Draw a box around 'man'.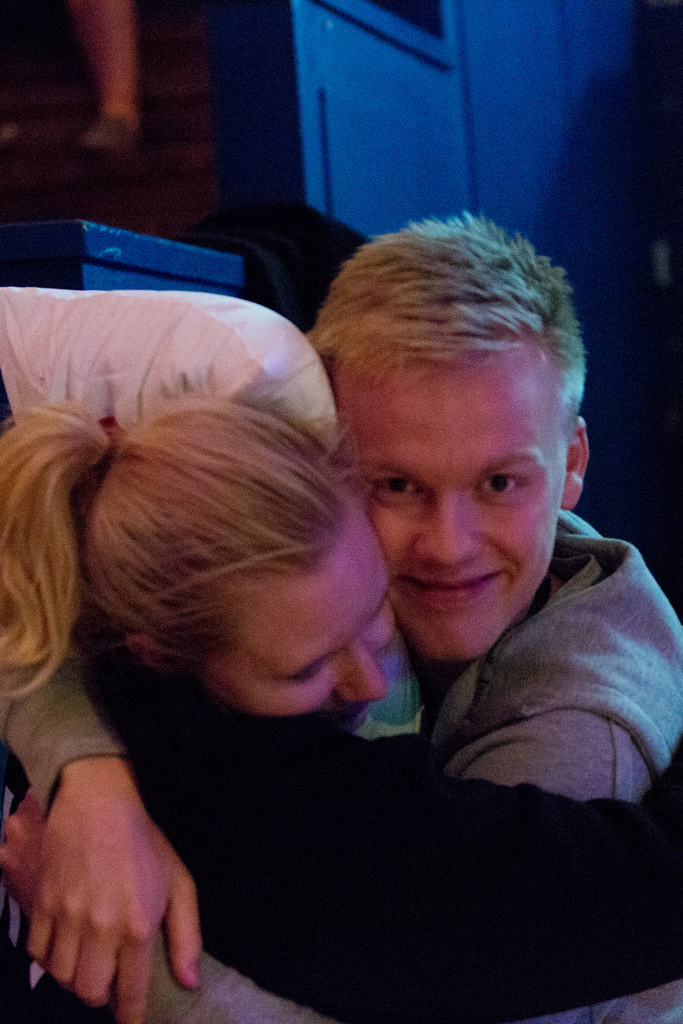
bbox=(0, 204, 682, 1023).
